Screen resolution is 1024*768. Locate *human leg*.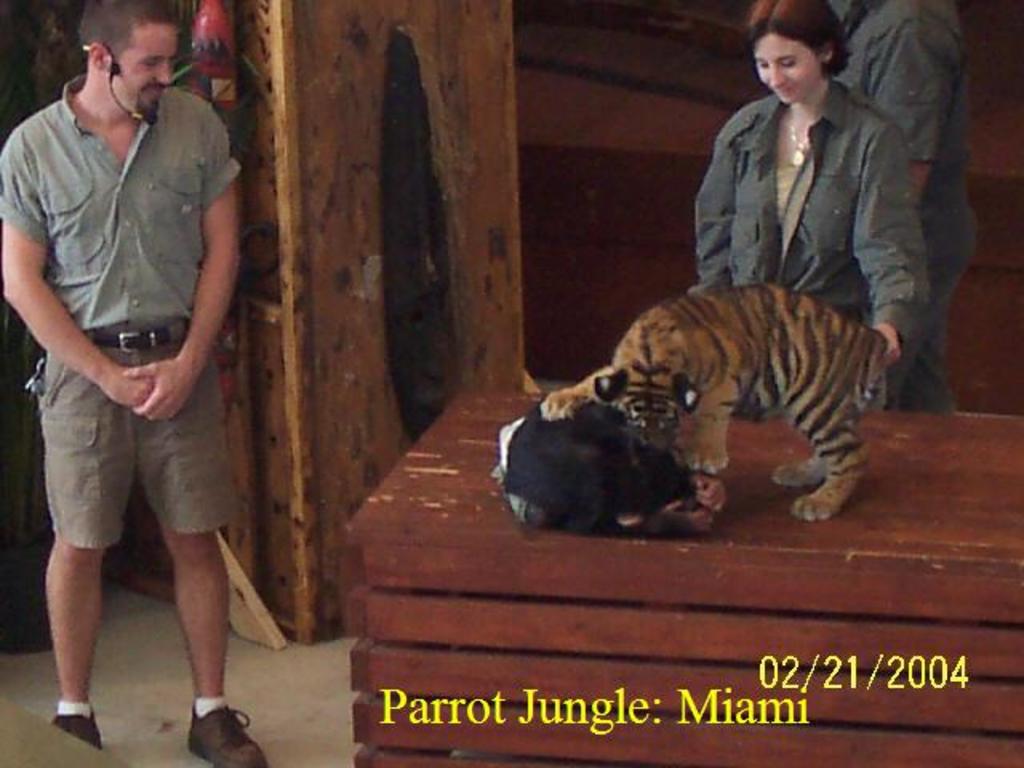
Rect(128, 346, 266, 765).
